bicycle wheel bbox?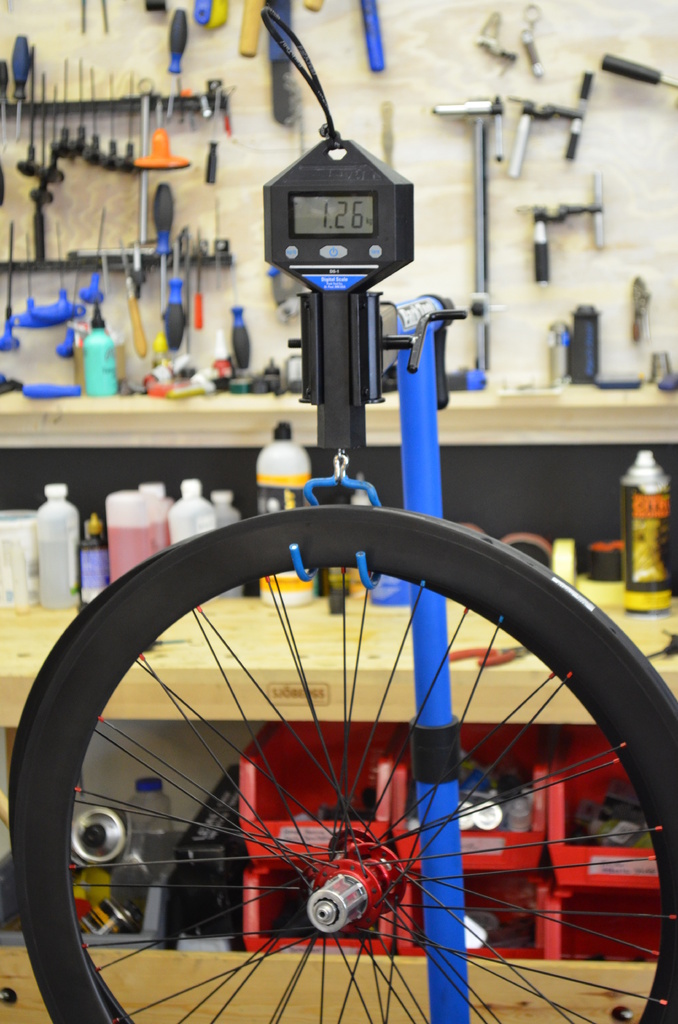
box(9, 505, 677, 1023)
